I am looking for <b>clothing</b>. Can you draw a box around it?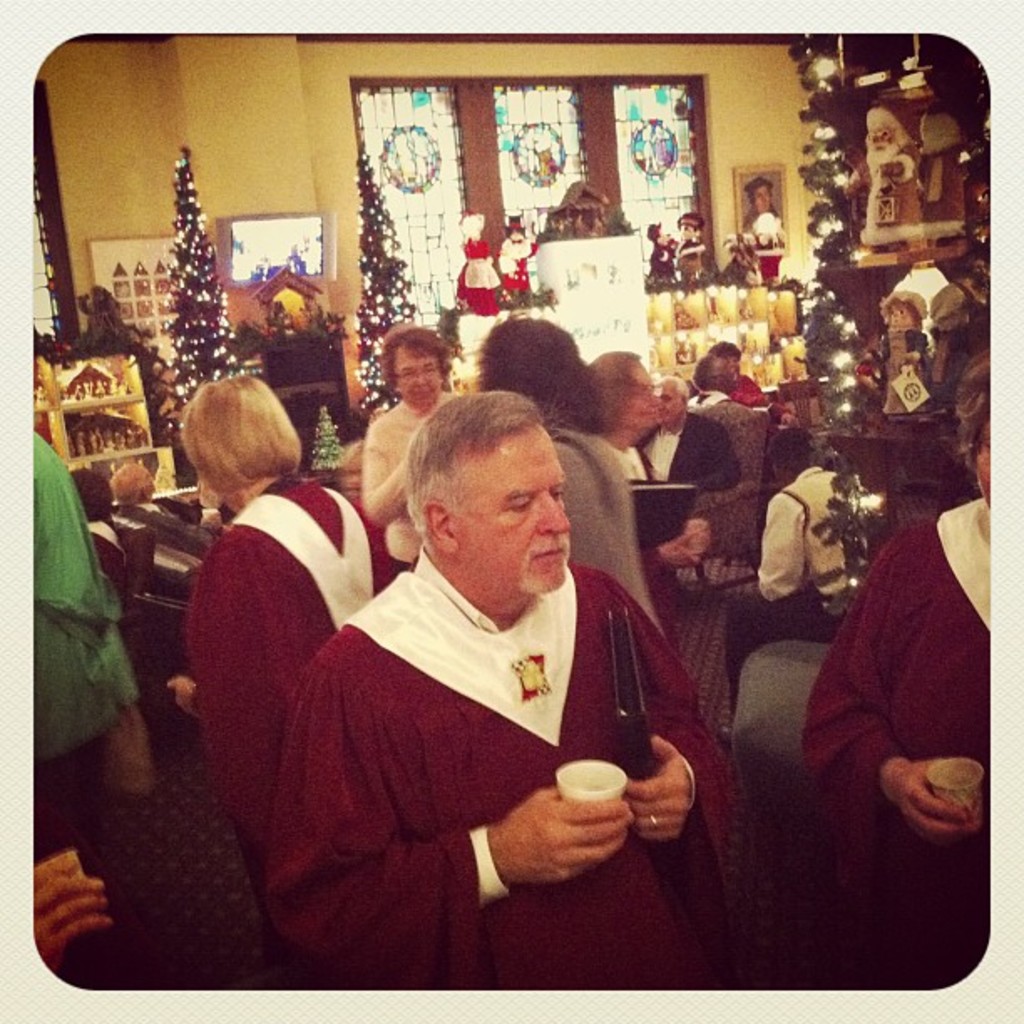
Sure, the bounding box is select_region(756, 470, 996, 915).
